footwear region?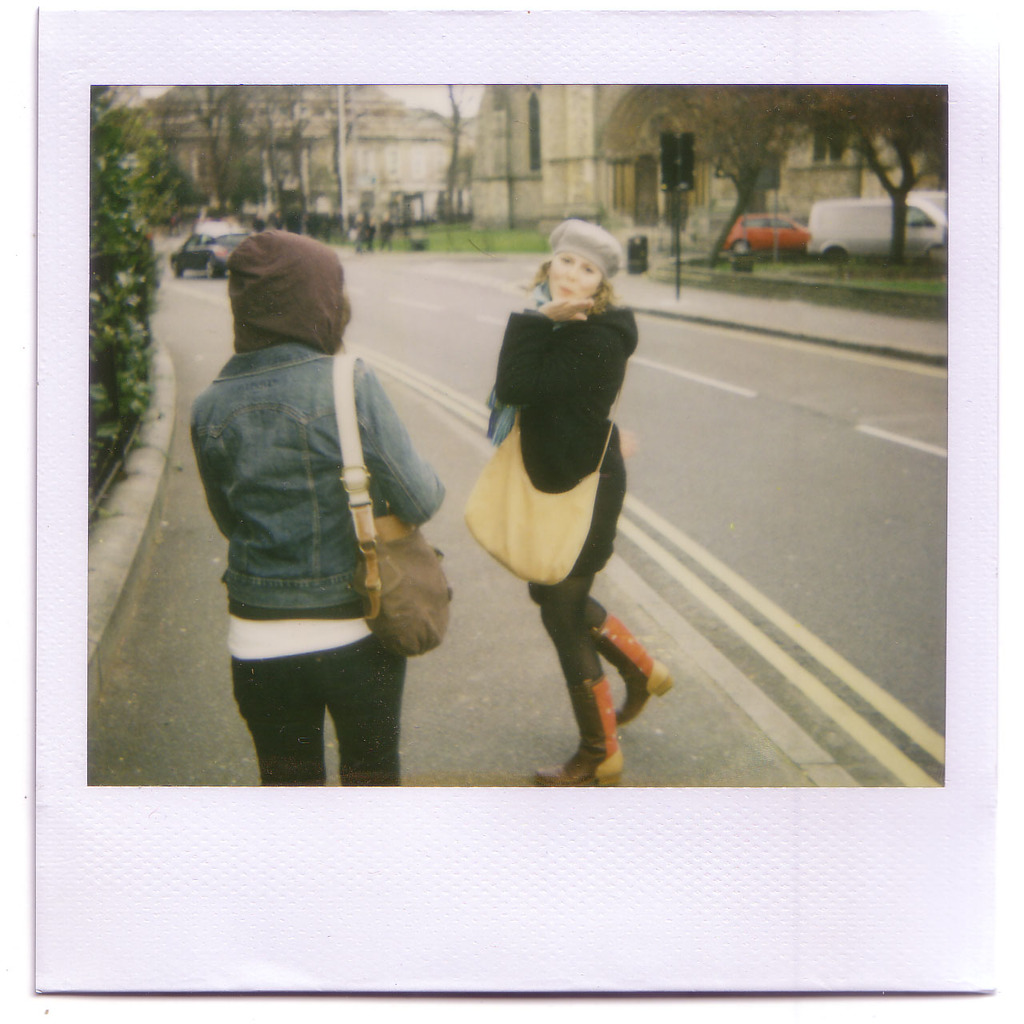
x1=530, y1=670, x2=621, y2=788
